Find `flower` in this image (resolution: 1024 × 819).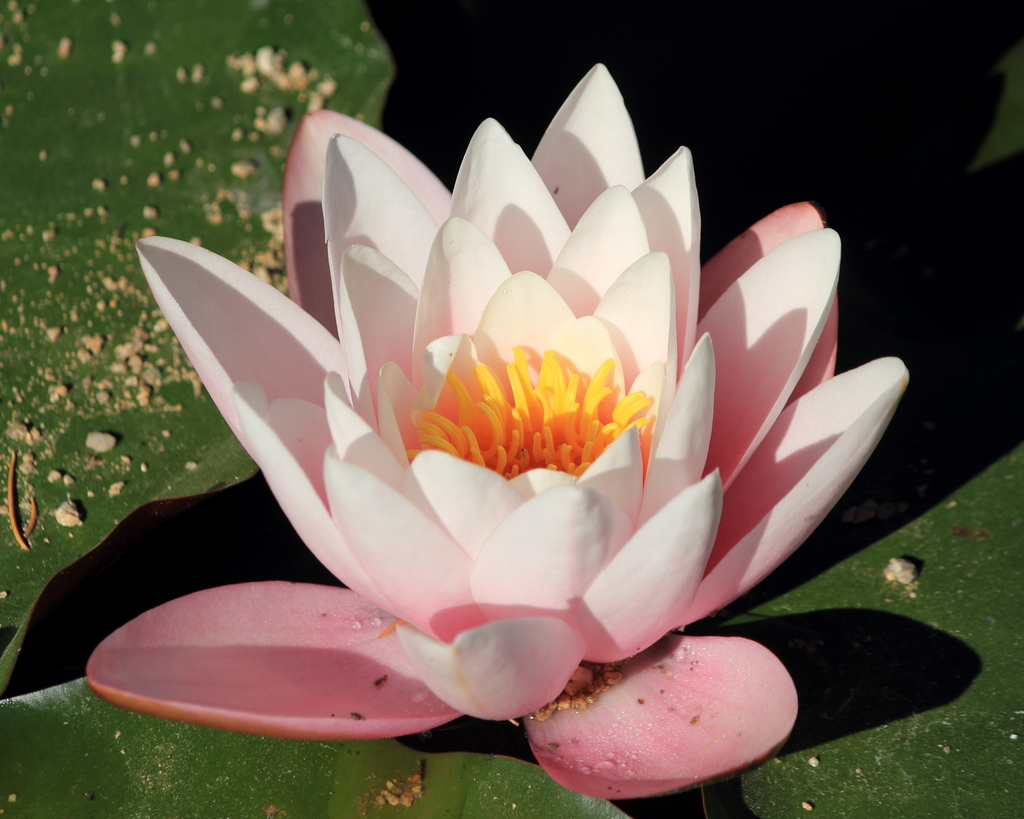
[x1=89, y1=123, x2=843, y2=774].
